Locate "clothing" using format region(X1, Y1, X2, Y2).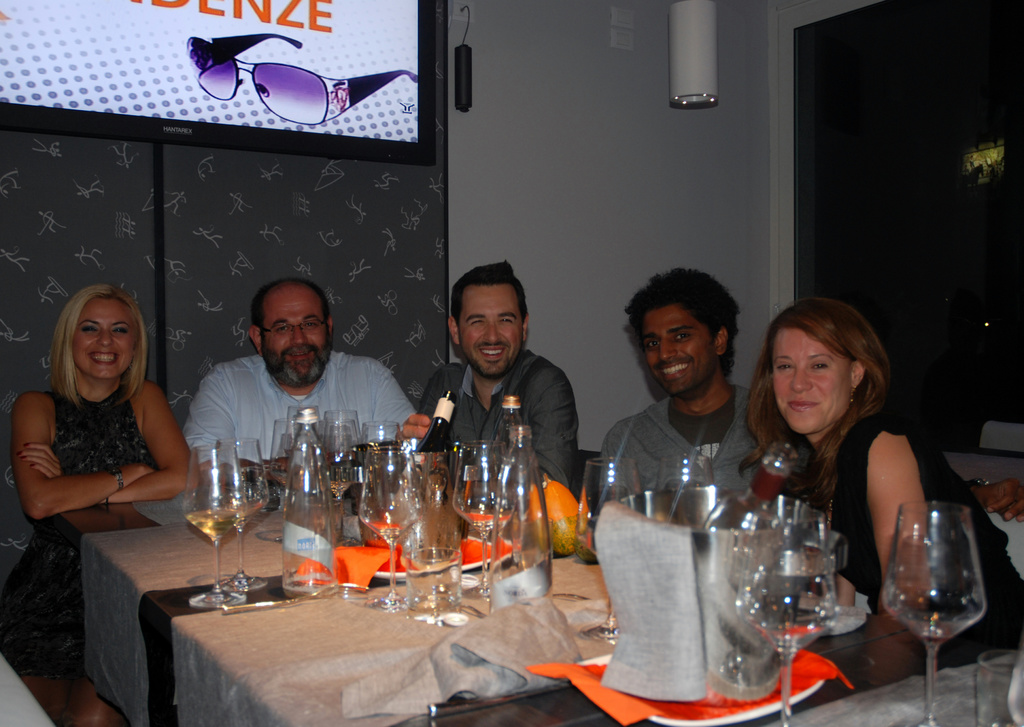
region(830, 414, 1014, 657).
